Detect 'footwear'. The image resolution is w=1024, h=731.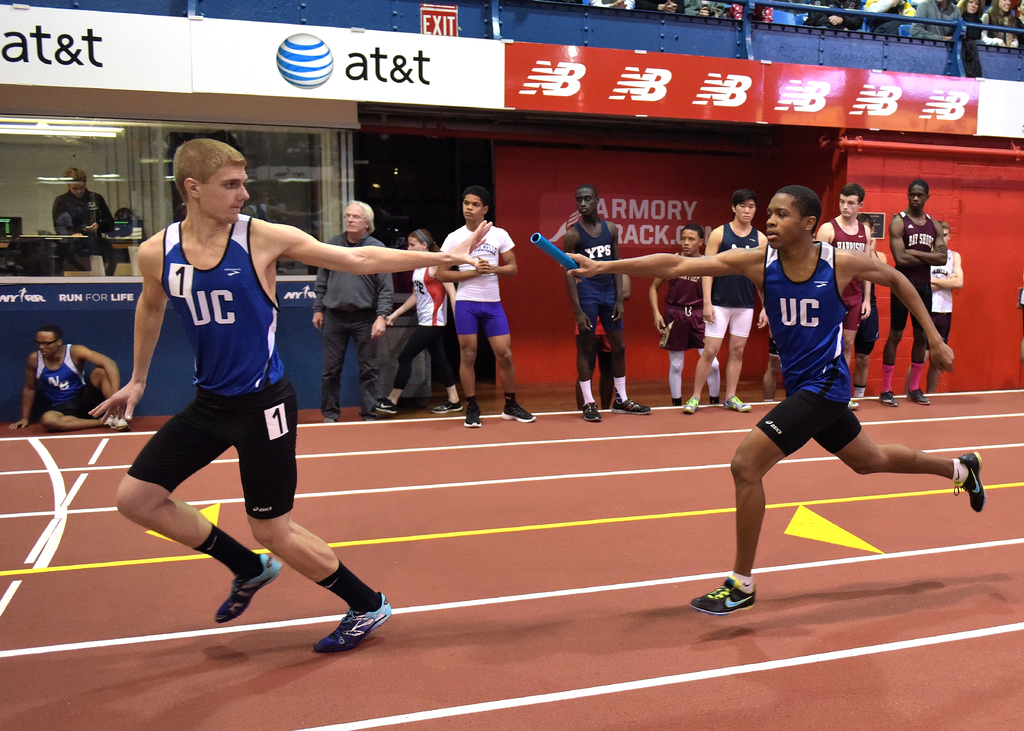
BBox(688, 574, 755, 615).
